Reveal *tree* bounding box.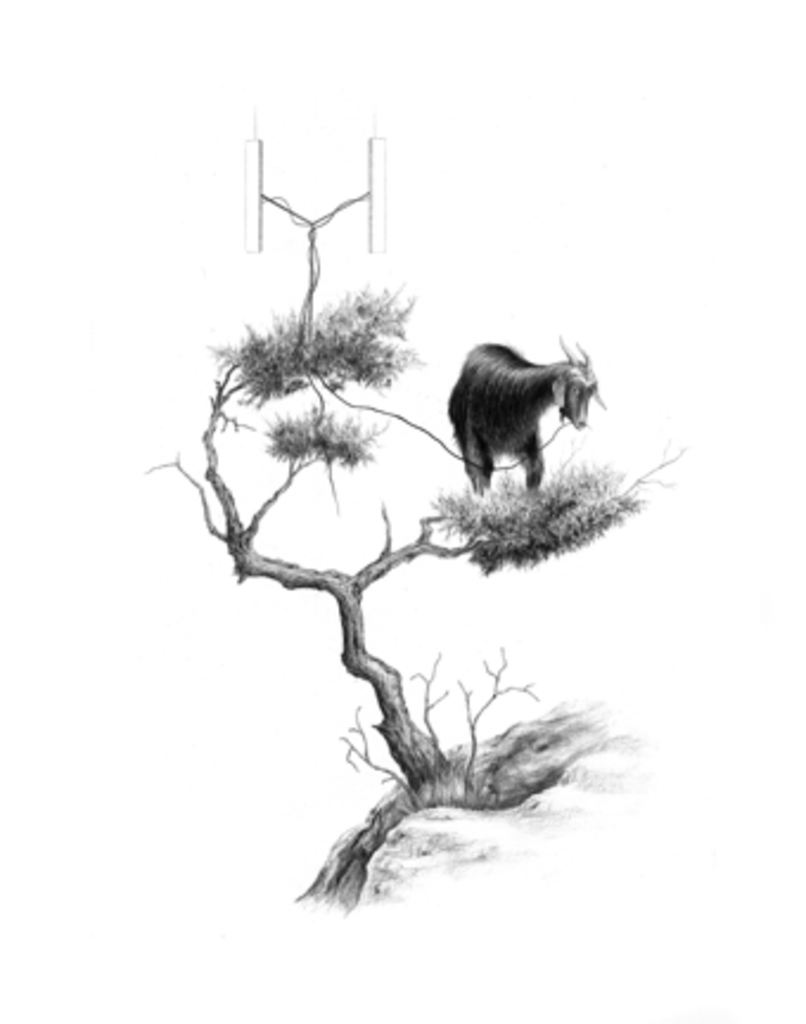
Revealed: {"x1": 147, "y1": 306, "x2": 680, "y2": 917}.
